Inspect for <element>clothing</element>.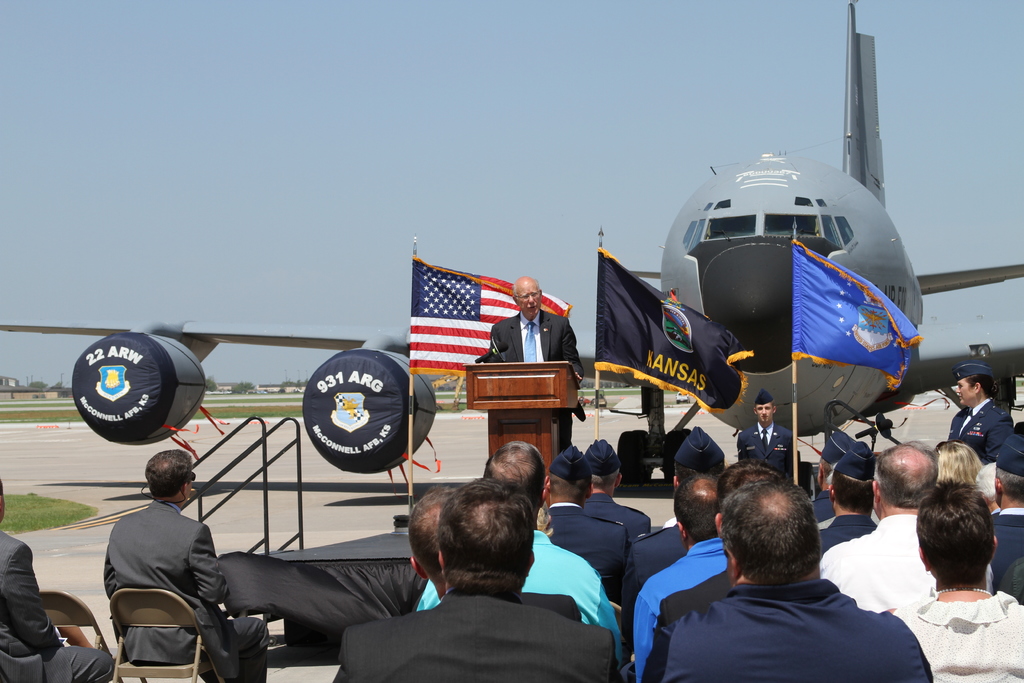
Inspection: bbox=[579, 486, 653, 538].
